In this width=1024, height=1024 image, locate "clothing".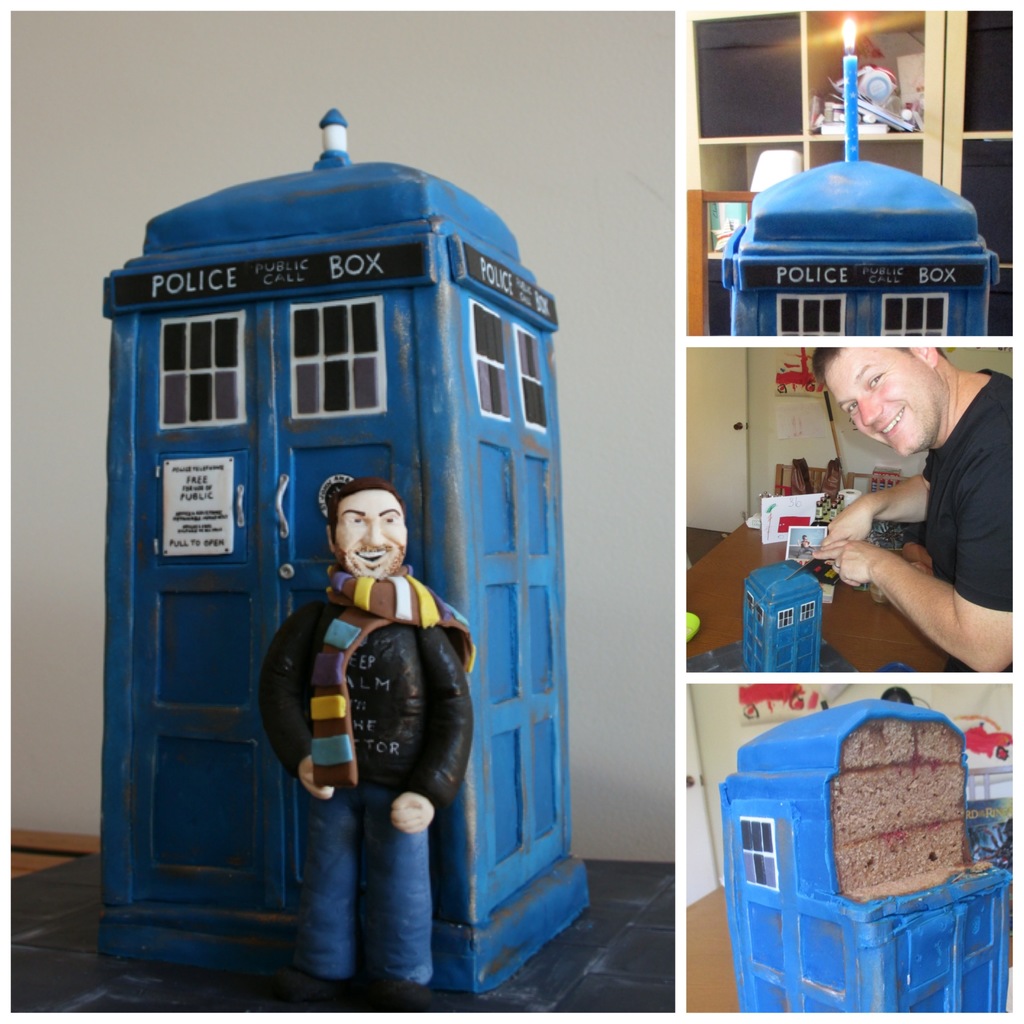
Bounding box: x1=260, y1=603, x2=479, y2=984.
